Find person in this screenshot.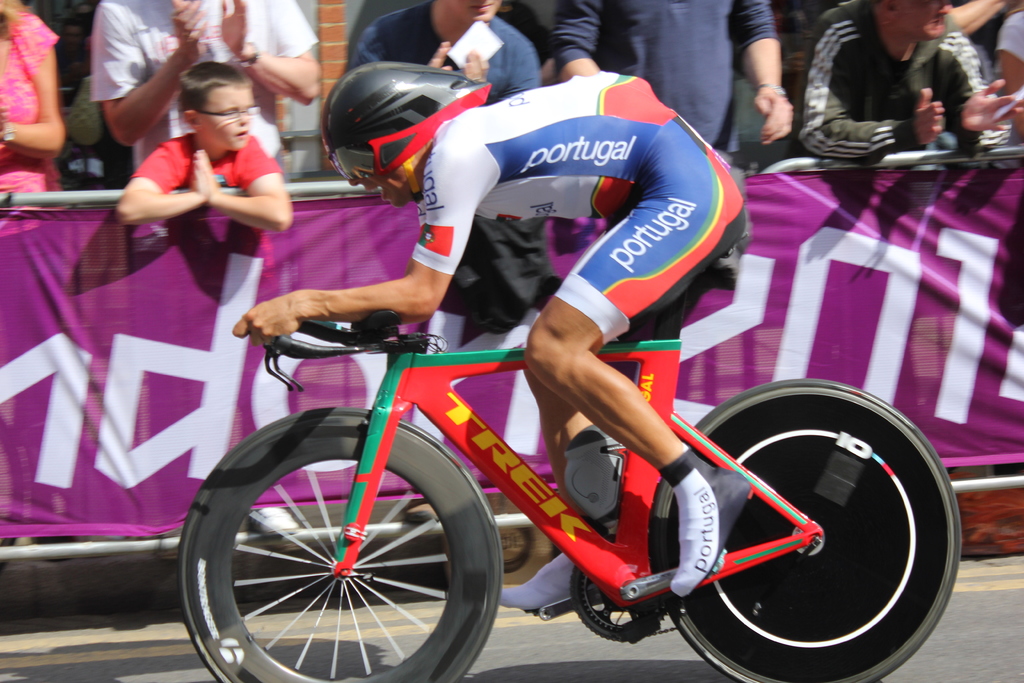
The bounding box for person is (left=89, top=0, right=309, bottom=150).
